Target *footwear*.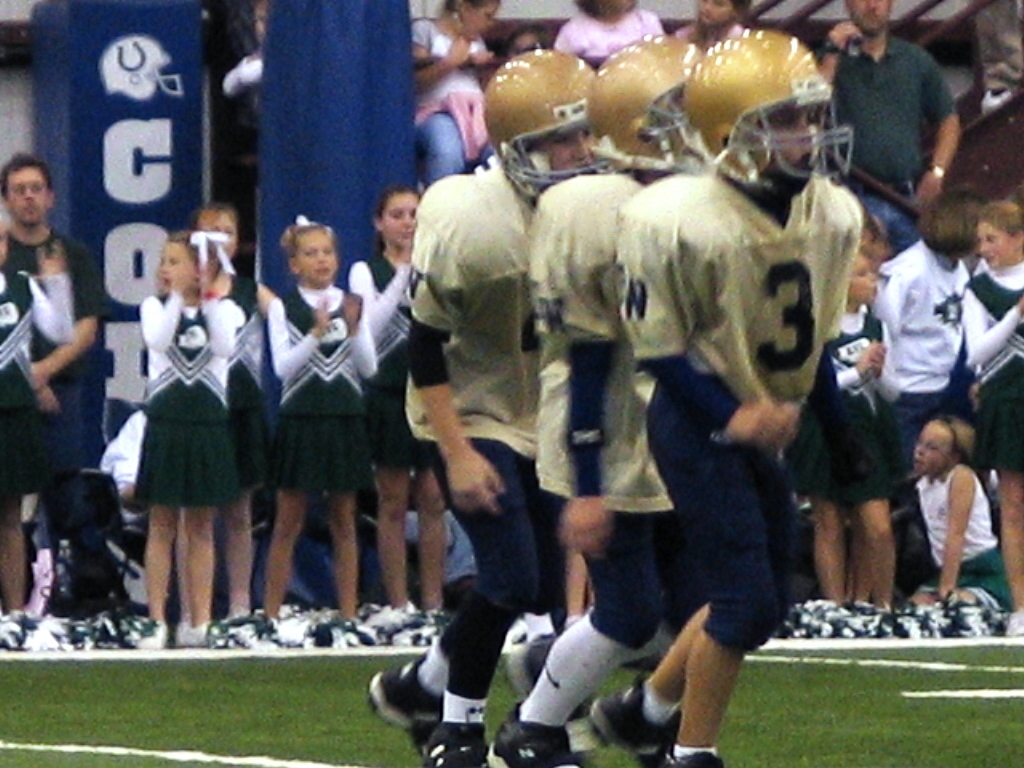
Target region: pyautogui.locateOnScreen(655, 746, 732, 767).
